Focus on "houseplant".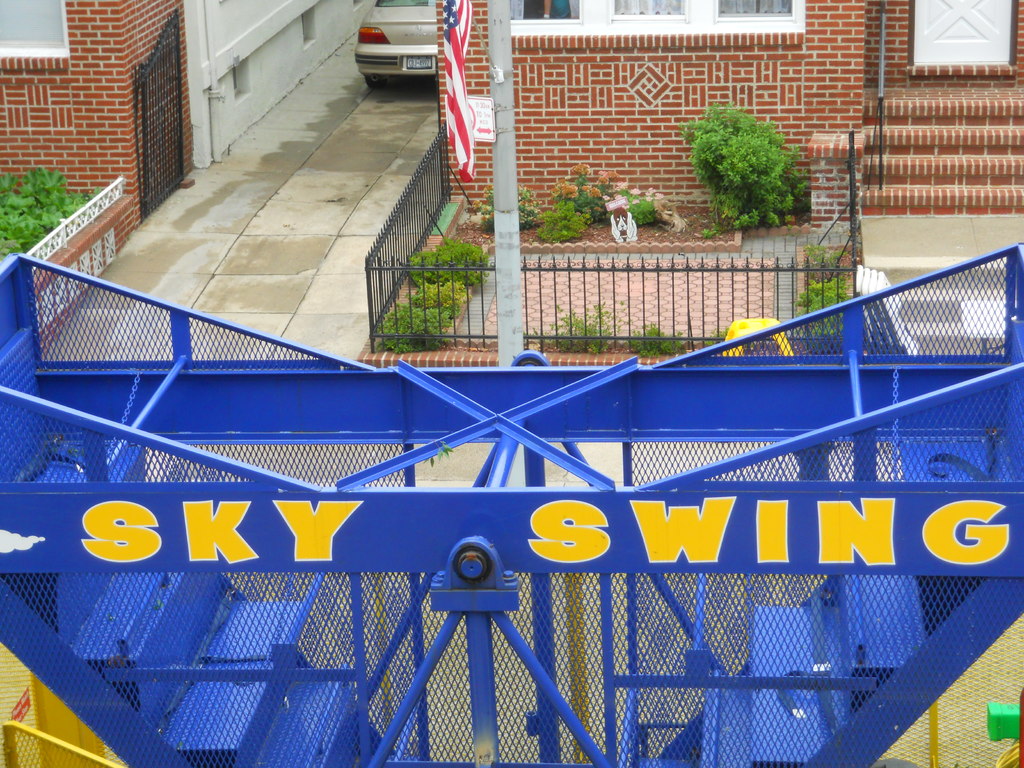
Focused at region(378, 284, 473, 349).
